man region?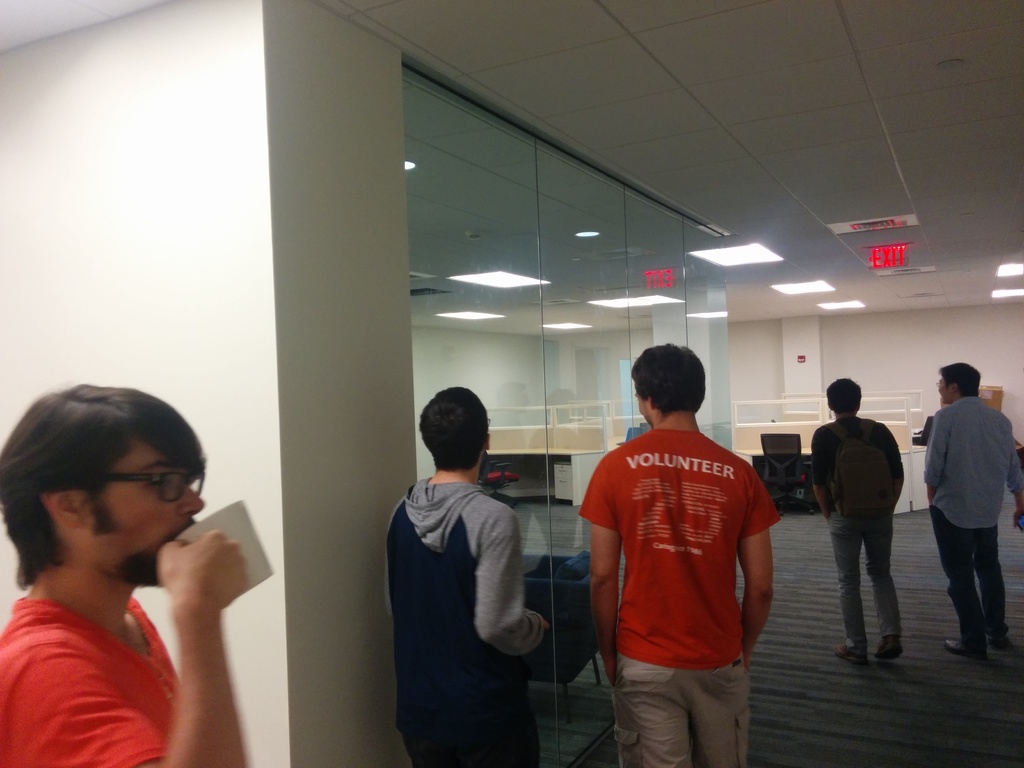
left=380, top=385, right=552, bottom=767
